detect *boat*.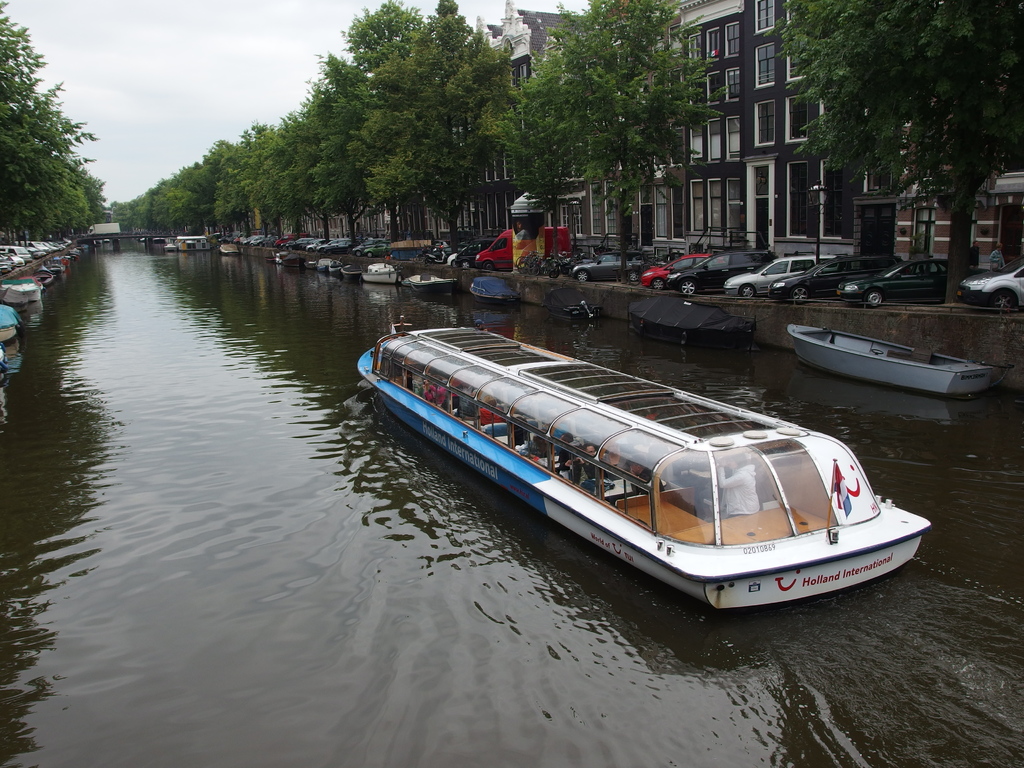
Detected at left=288, top=252, right=309, bottom=271.
